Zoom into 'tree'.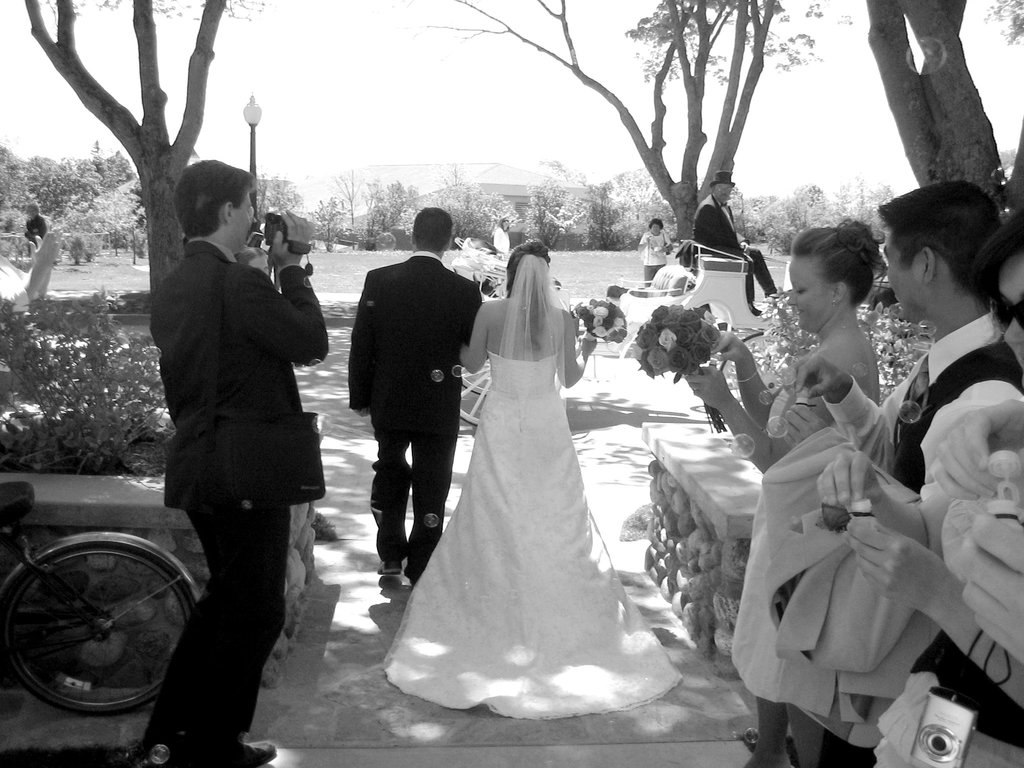
Zoom target: (x1=321, y1=168, x2=362, y2=252).
